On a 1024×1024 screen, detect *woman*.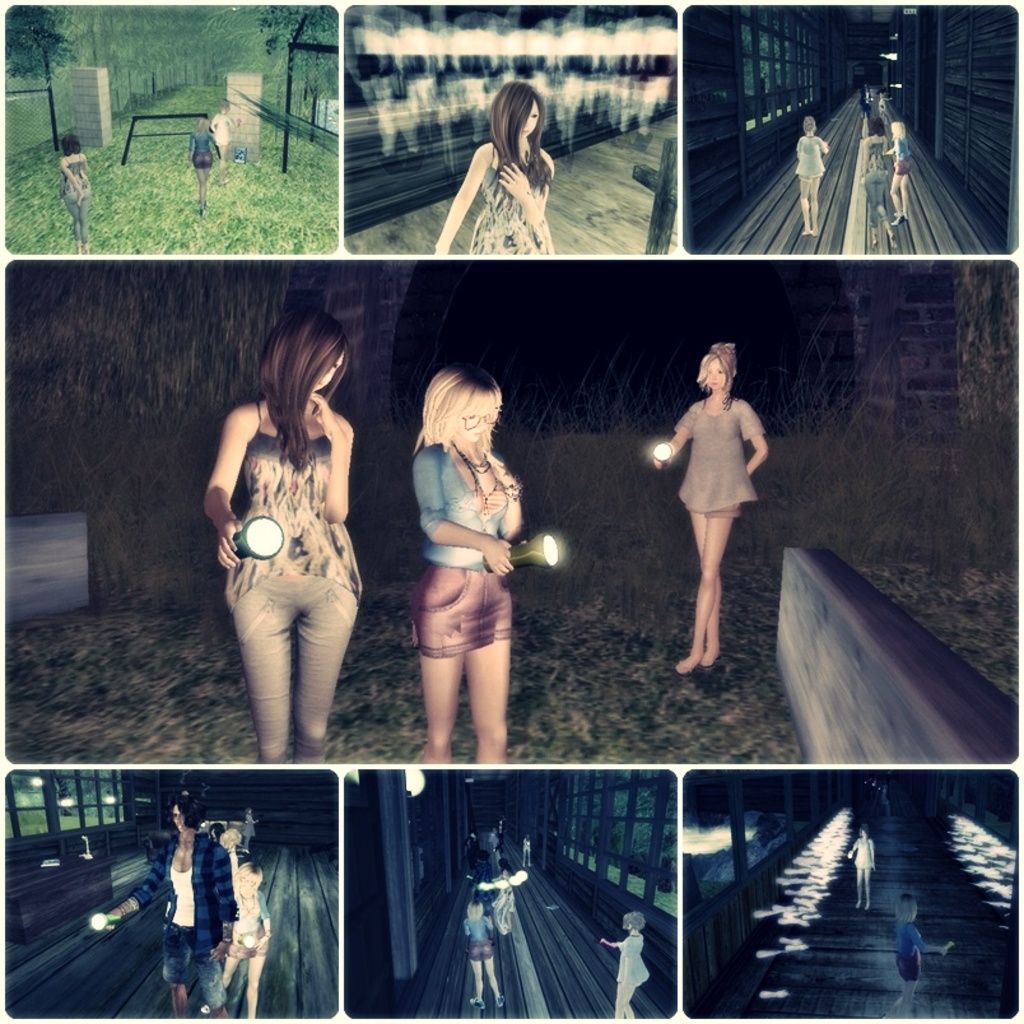
bbox(795, 120, 828, 234).
